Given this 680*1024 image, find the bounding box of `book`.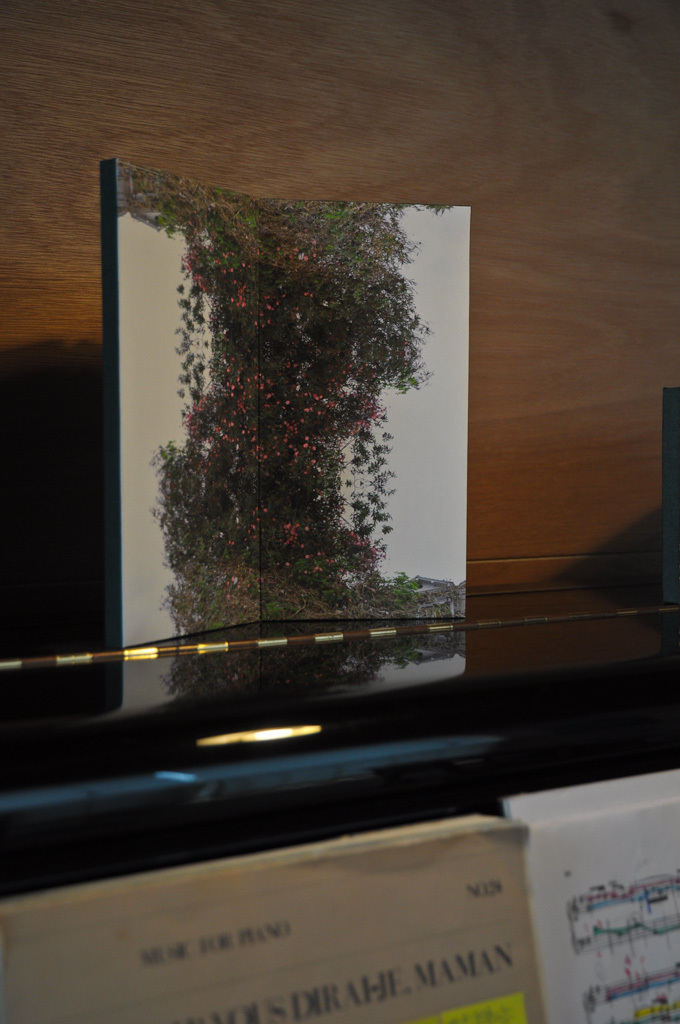
region(0, 799, 556, 1023).
